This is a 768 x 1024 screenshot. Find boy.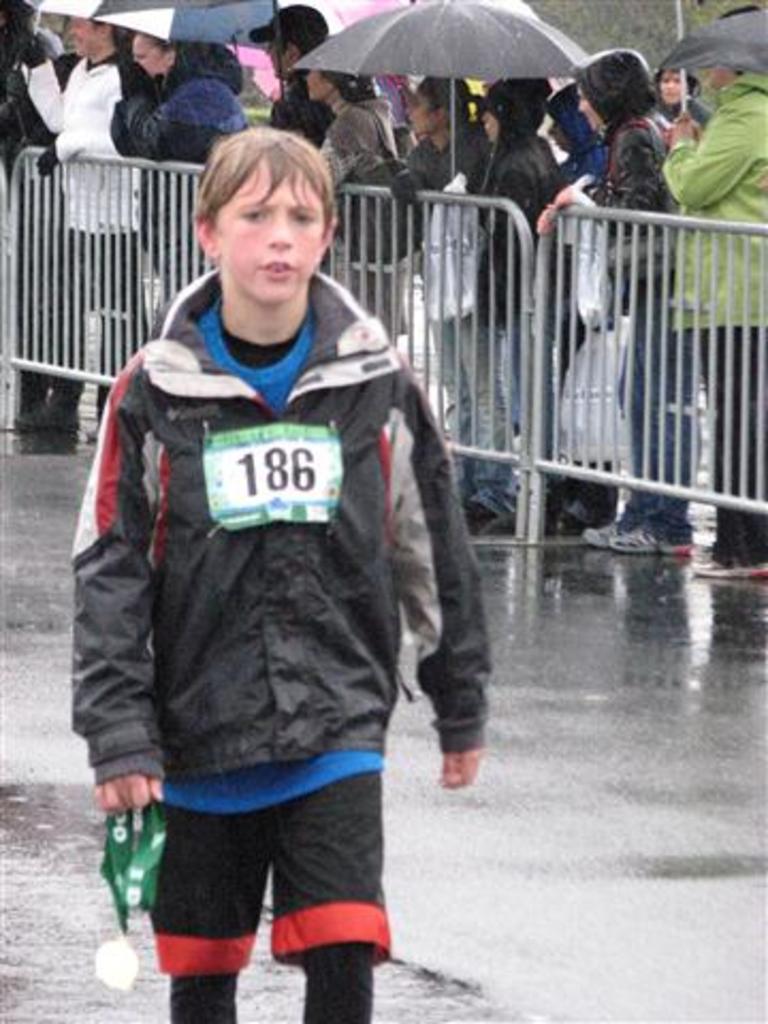
Bounding box: detection(73, 130, 506, 1022).
